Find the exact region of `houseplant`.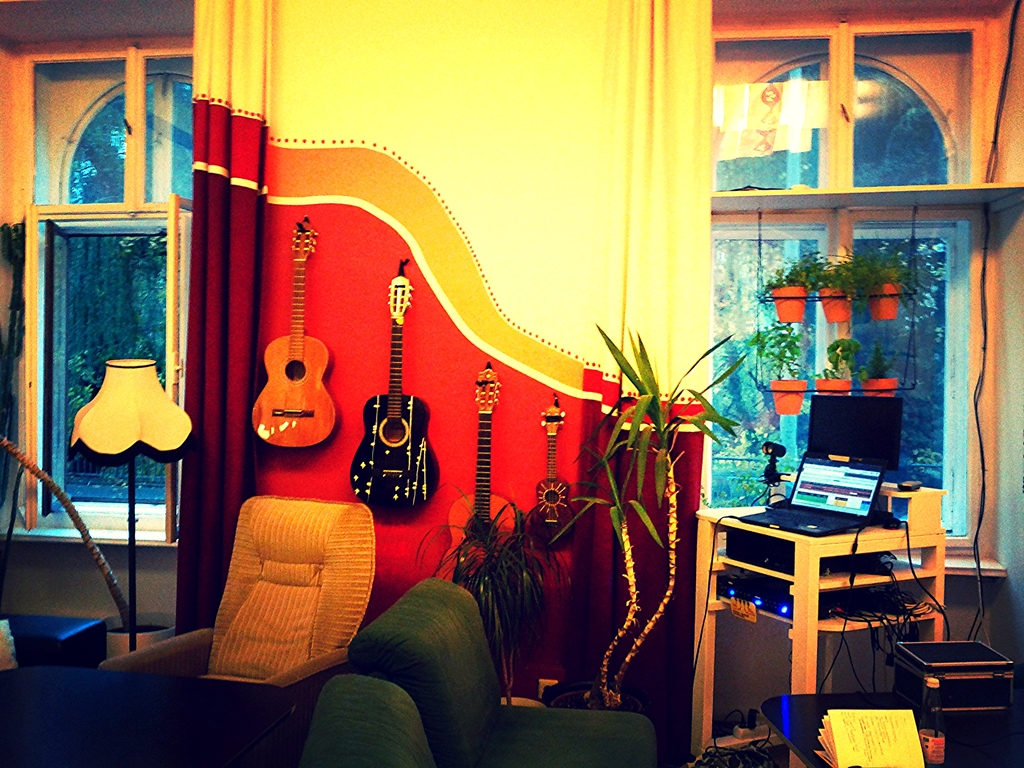
Exact region: BBox(1, 436, 181, 660).
